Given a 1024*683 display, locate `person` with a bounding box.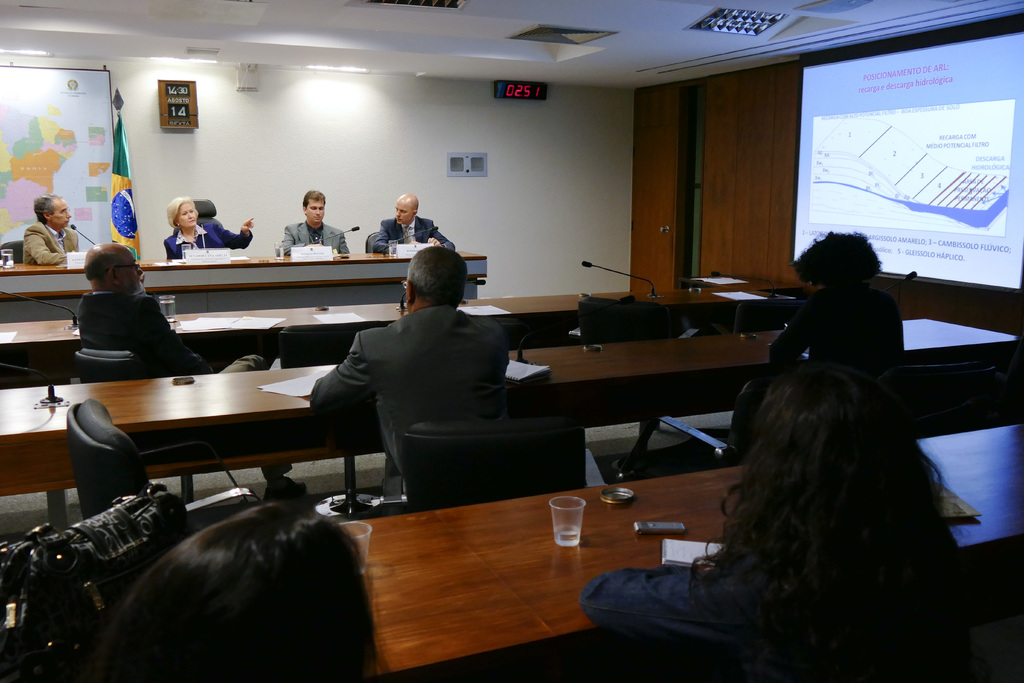
Located: (734,231,911,456).
